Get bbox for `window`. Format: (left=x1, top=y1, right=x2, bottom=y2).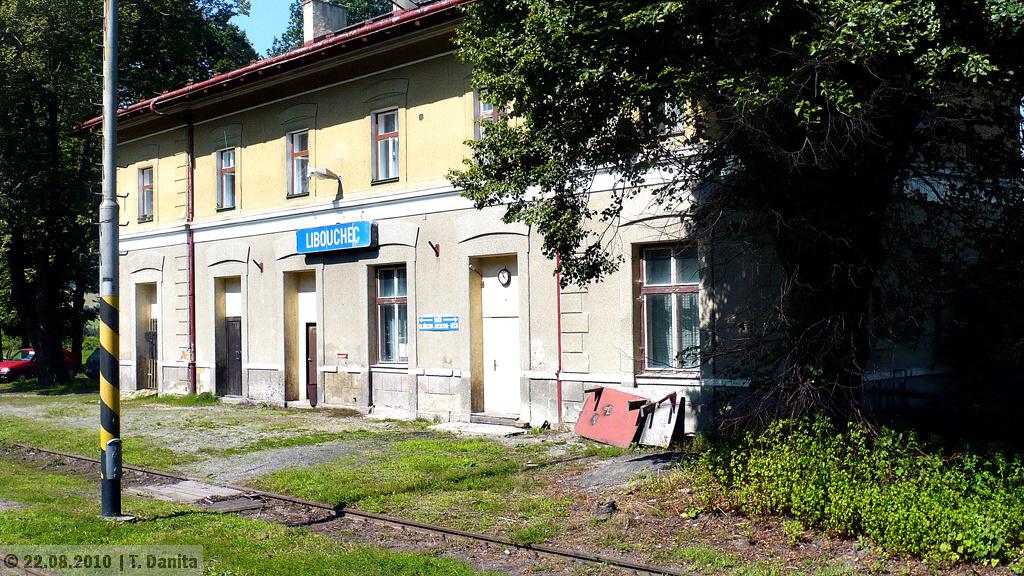
(left=629, top=225, right=709, bottom=374).
